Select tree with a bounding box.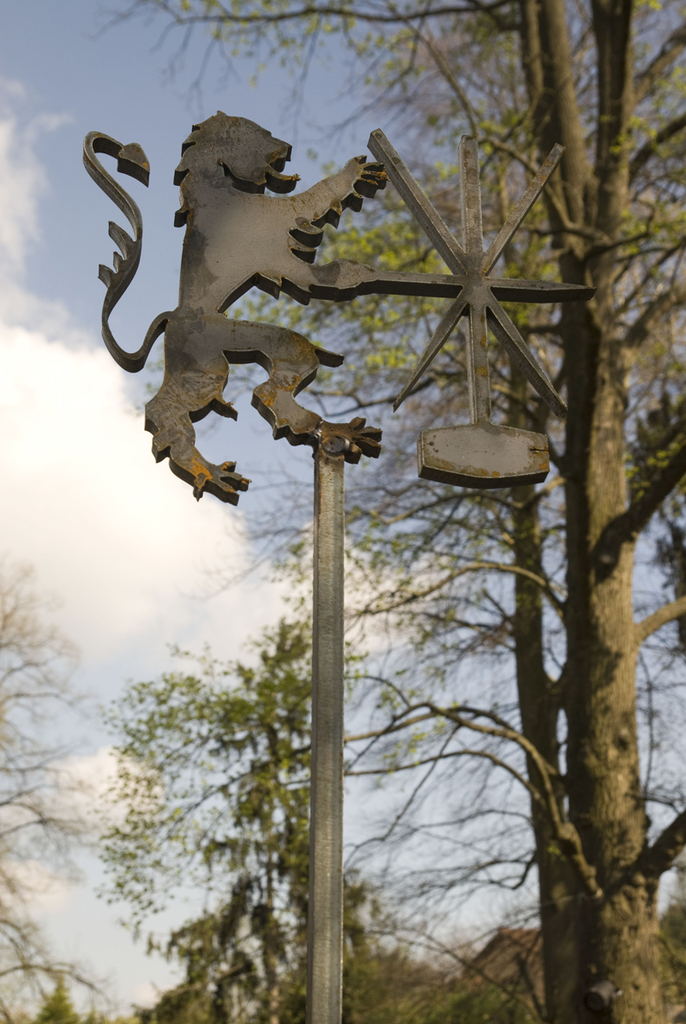
{"left": 0, "top": 552, "right": 63, "bottom": 1023}.
